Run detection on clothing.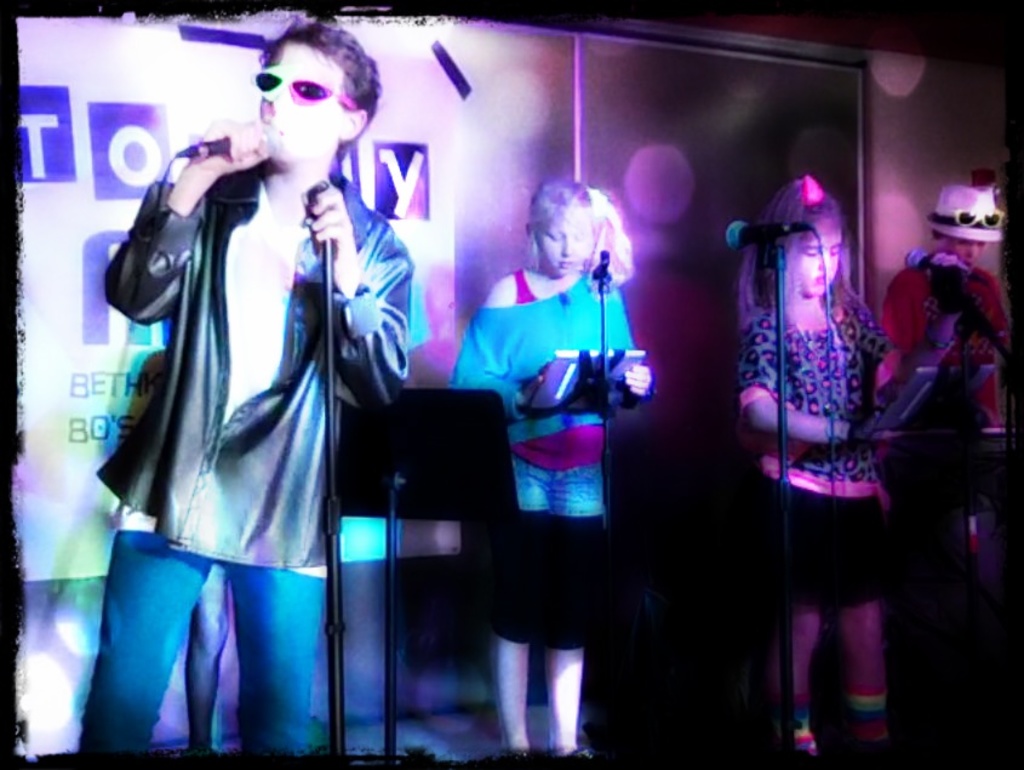
Result: bbox(126, 89, 431, 707).
